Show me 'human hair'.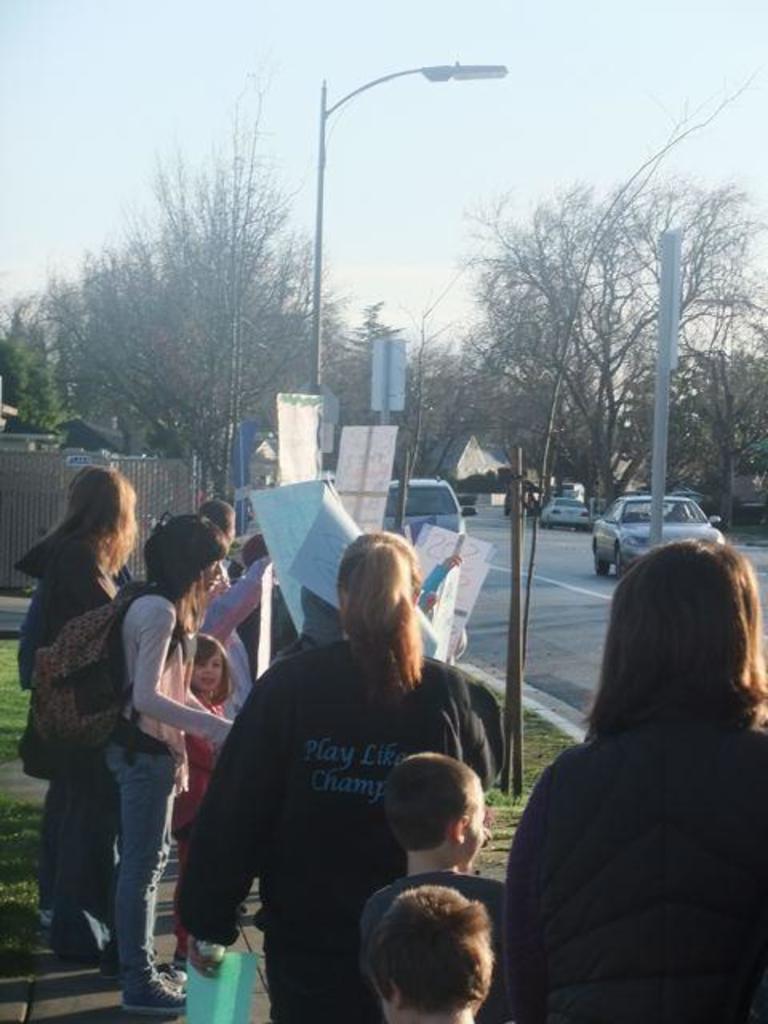
'human hair' is here: box(190, 634, 229, 712).
